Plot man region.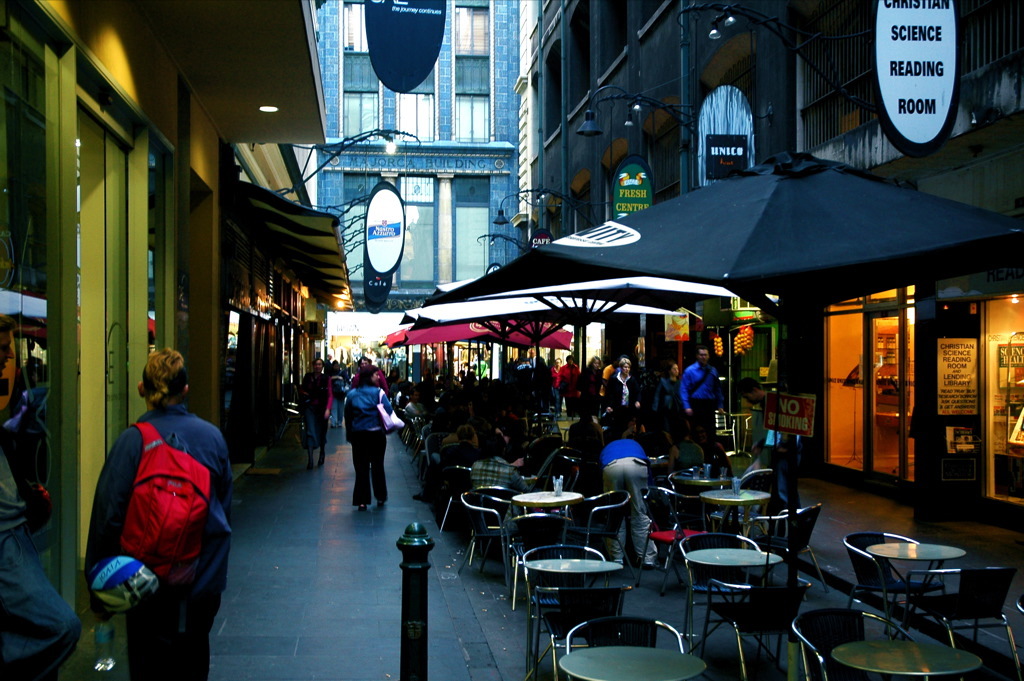
Plotted at 674 344 728 449.
